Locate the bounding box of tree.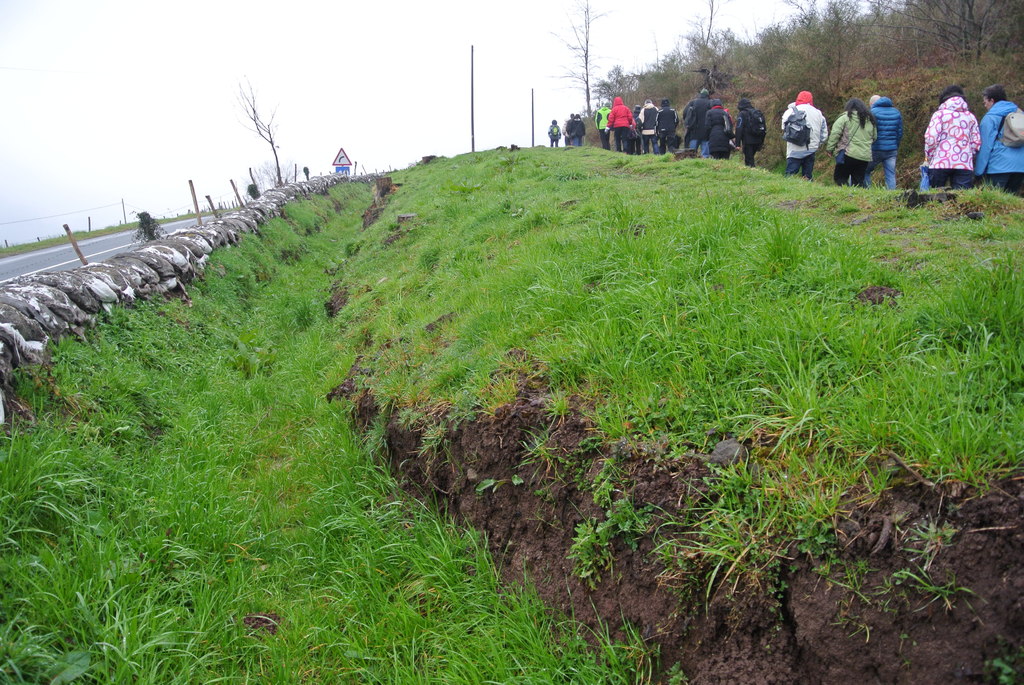
Bounding box: detection(854, 0, 1023, 68).
